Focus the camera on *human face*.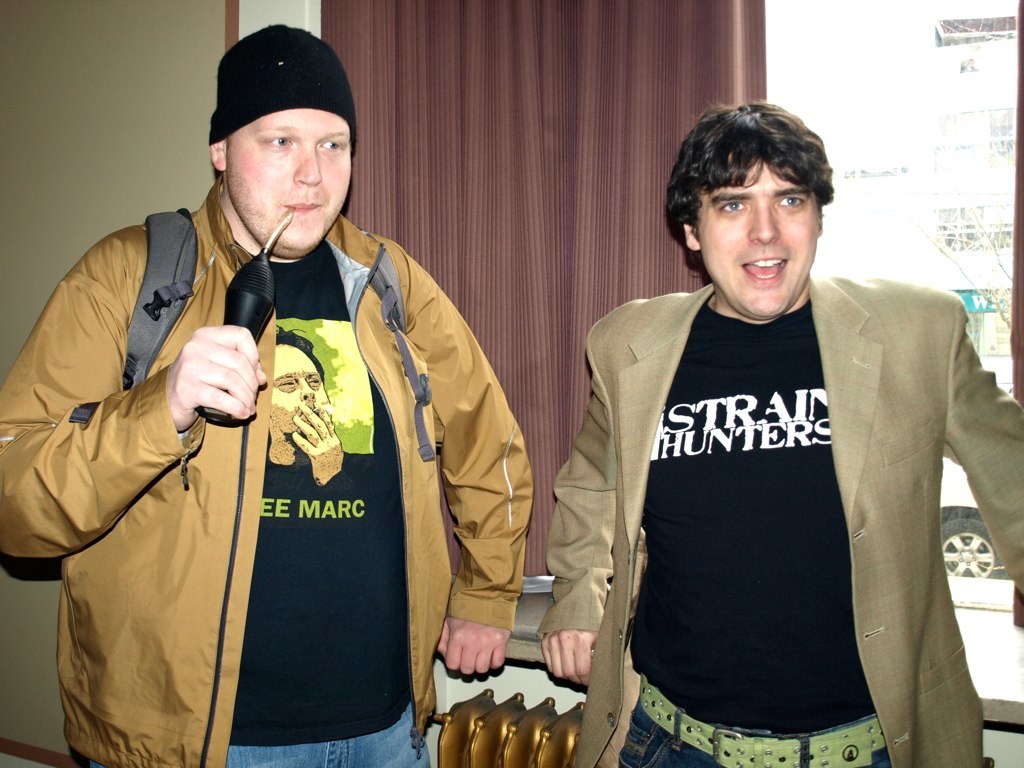
Focus region: bbox=(223, 102, 357, 243).
